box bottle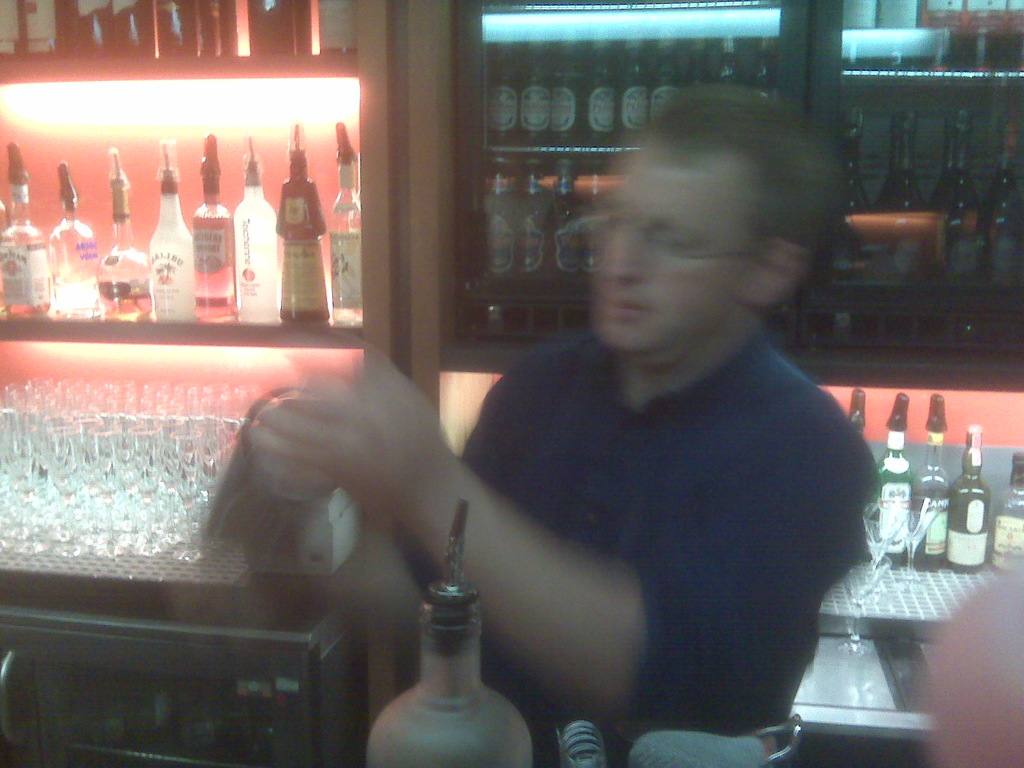
x1=899 y1=388 x2=945 y2=575
